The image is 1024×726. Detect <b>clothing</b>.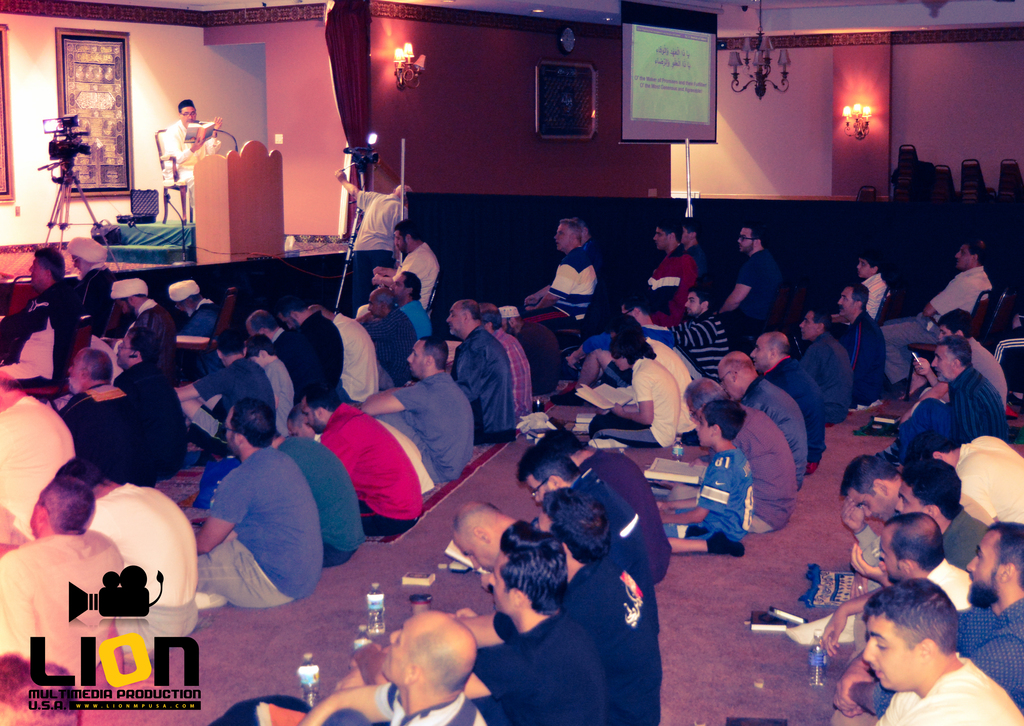
Detection: 638,240,696,325.
